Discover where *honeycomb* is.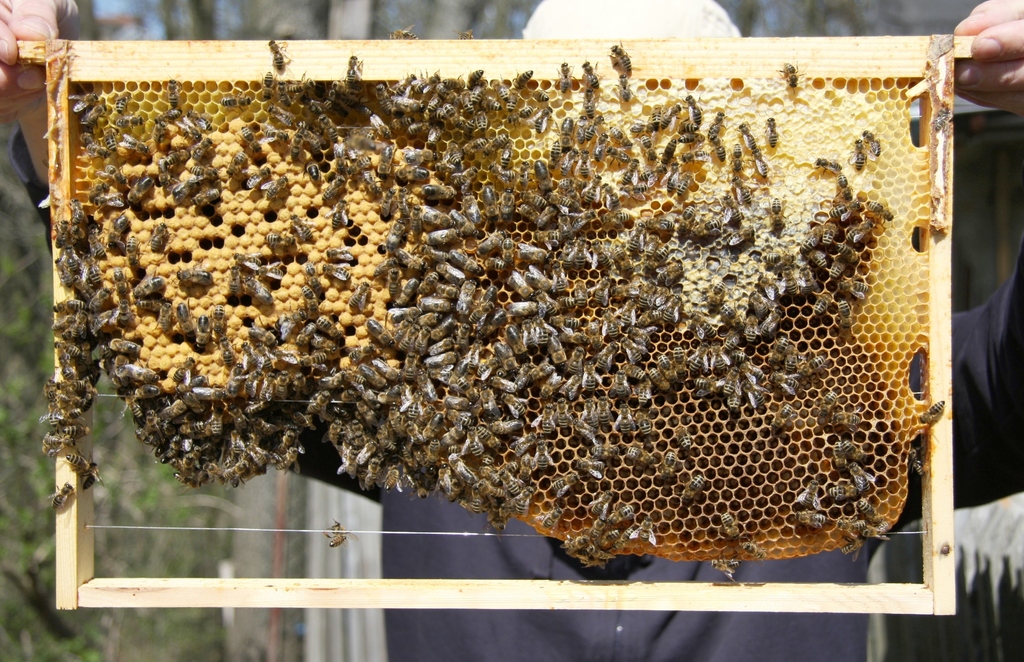
Discovered at 74 75 931 568.
